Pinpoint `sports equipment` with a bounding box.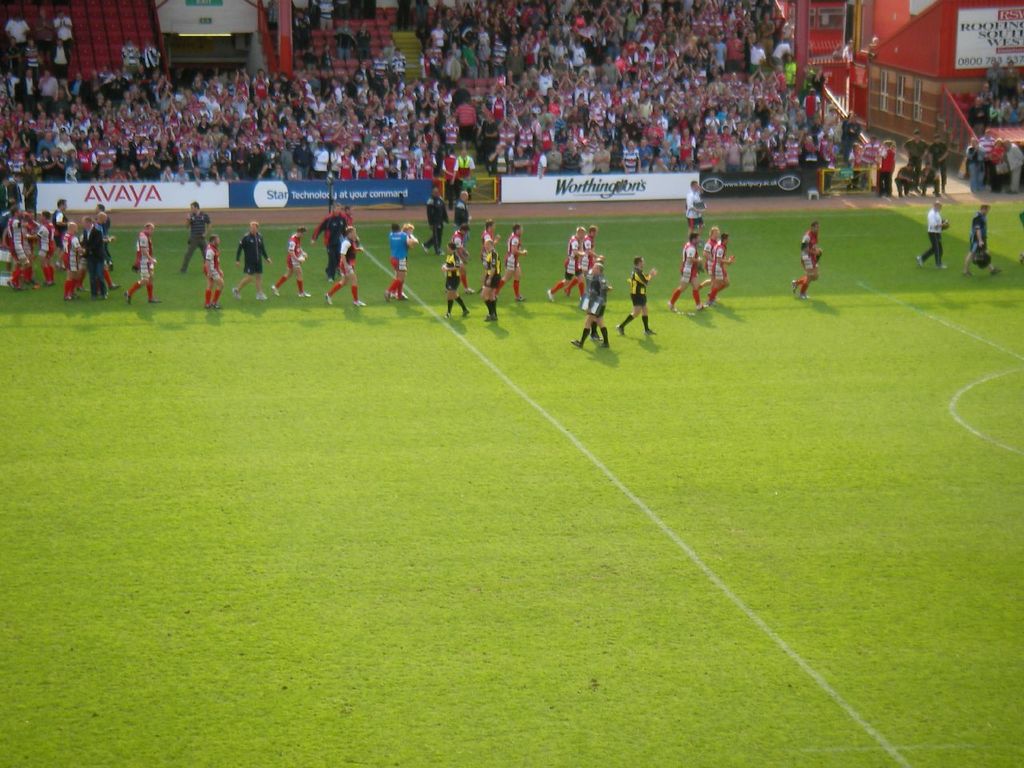
[210,302,223,311].
